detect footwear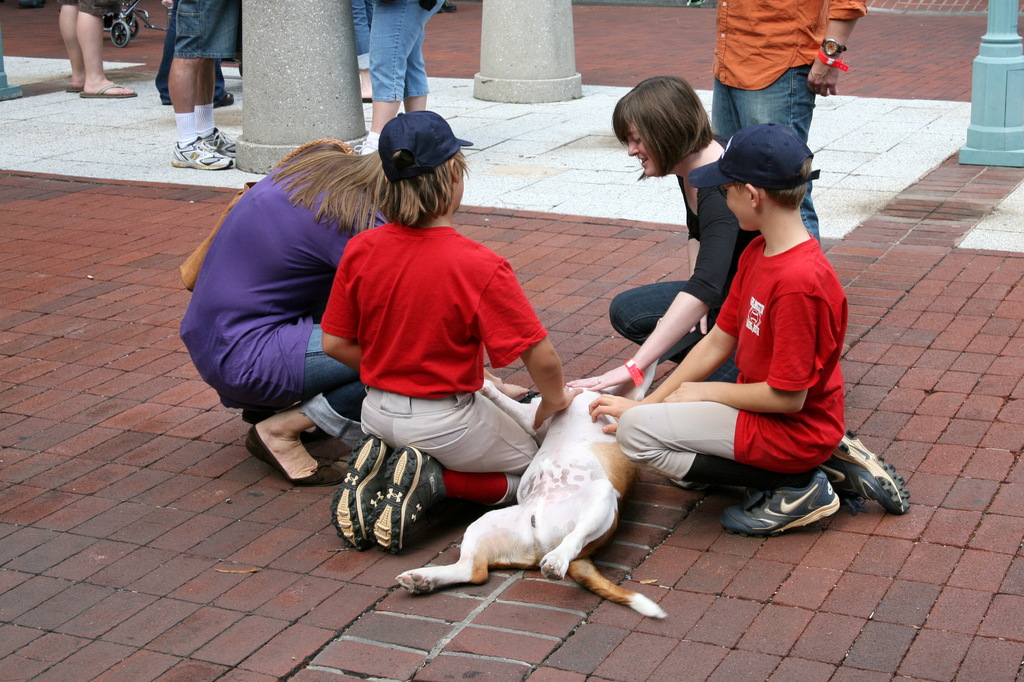
(202,126,241,157)
